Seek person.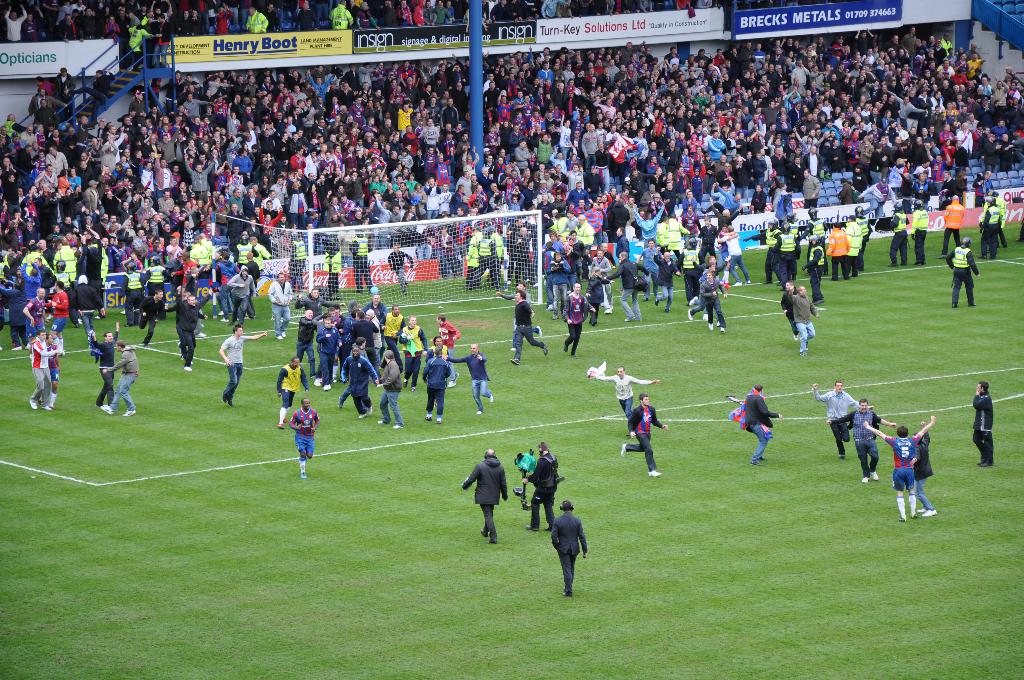
bbox=(826, 220, 849, 277).
